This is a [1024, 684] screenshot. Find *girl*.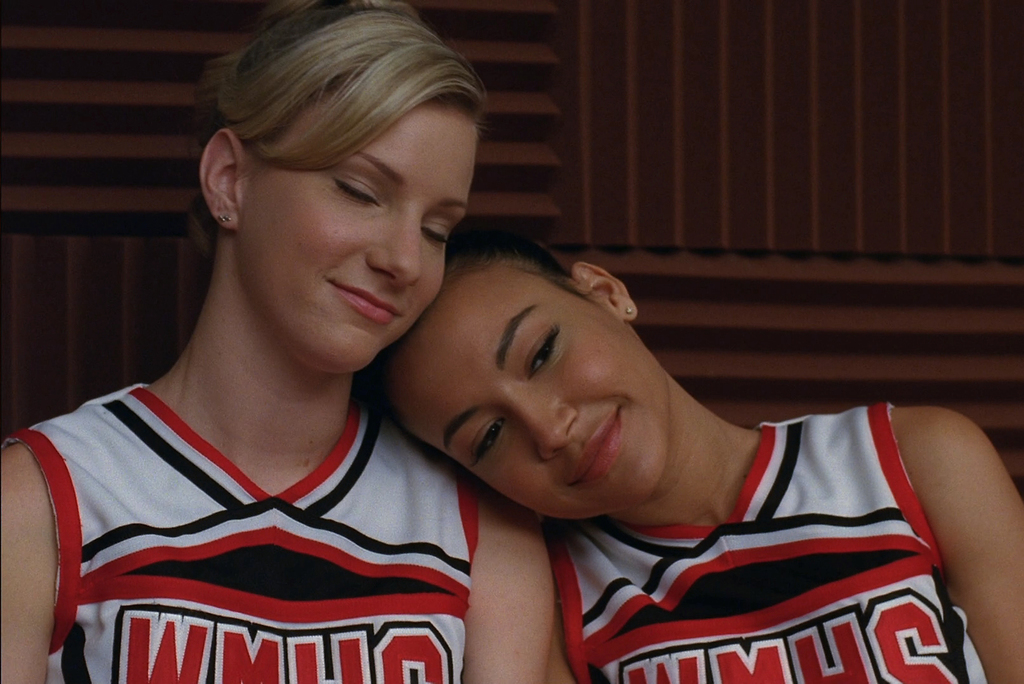
Bounding box: (364,200,1020,683).
